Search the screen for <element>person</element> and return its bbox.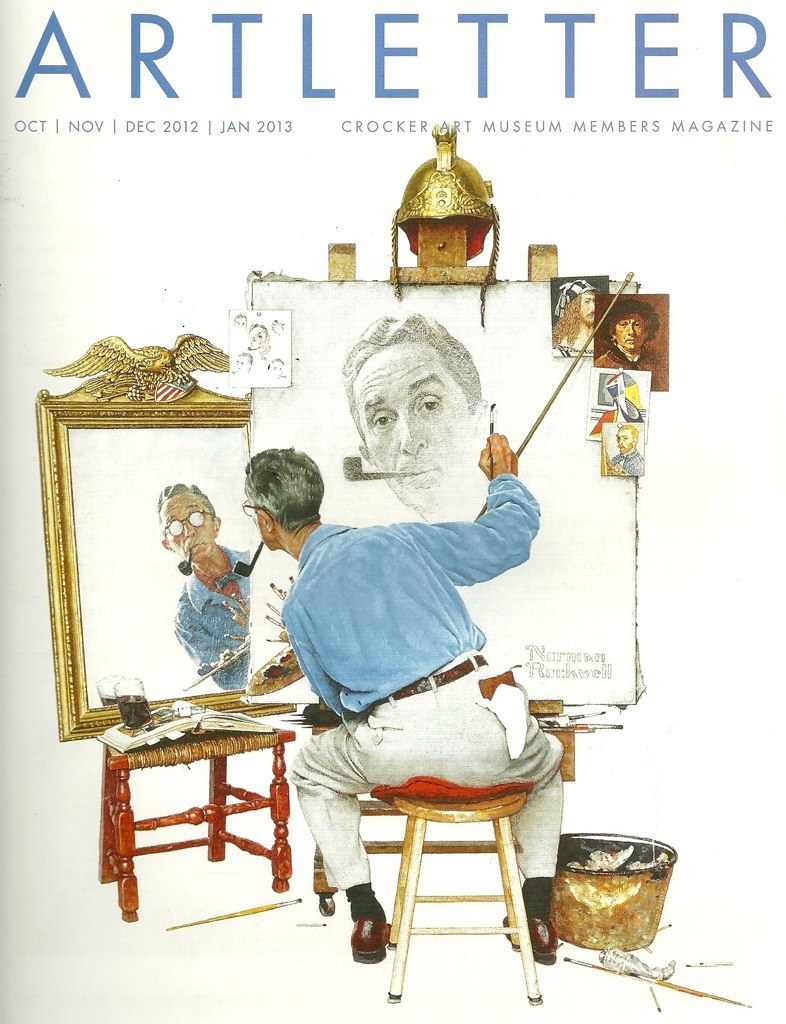
Found: 589:366:642:431.
